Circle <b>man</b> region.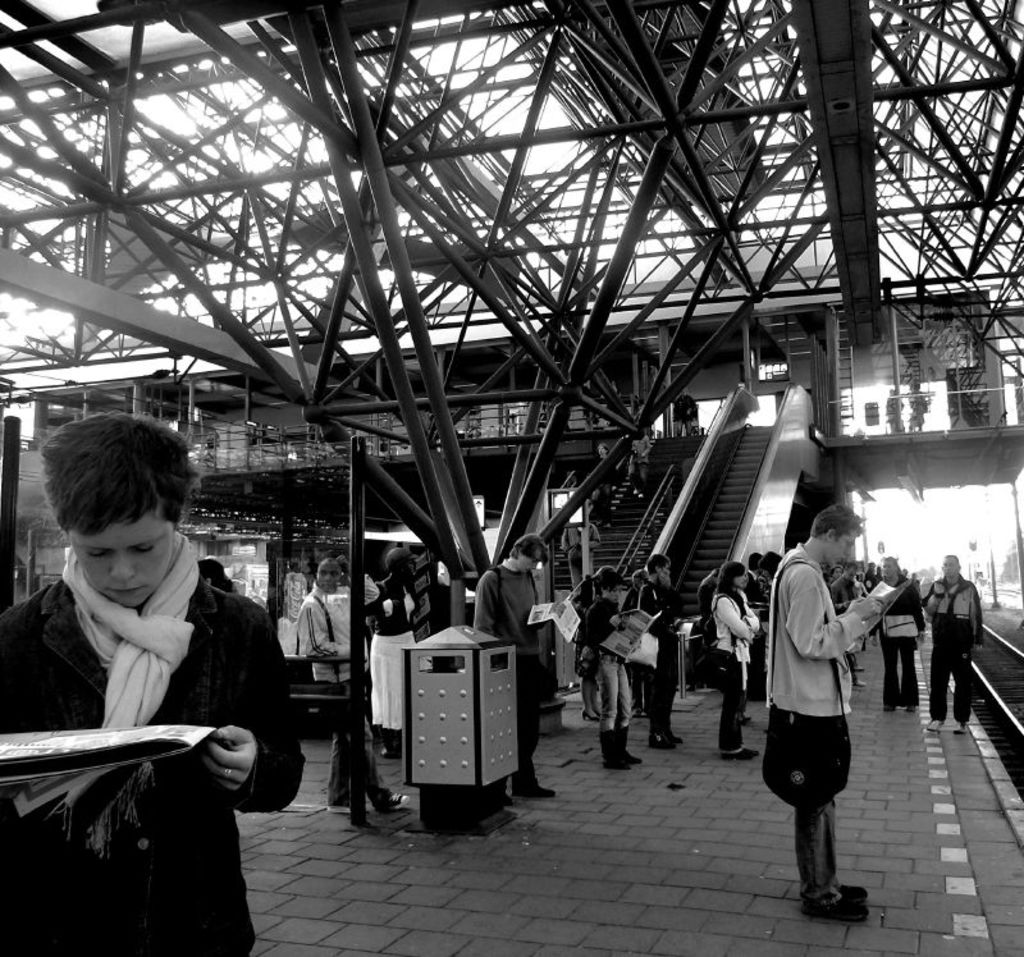
Region: detection(470, 531, 558, 797).
